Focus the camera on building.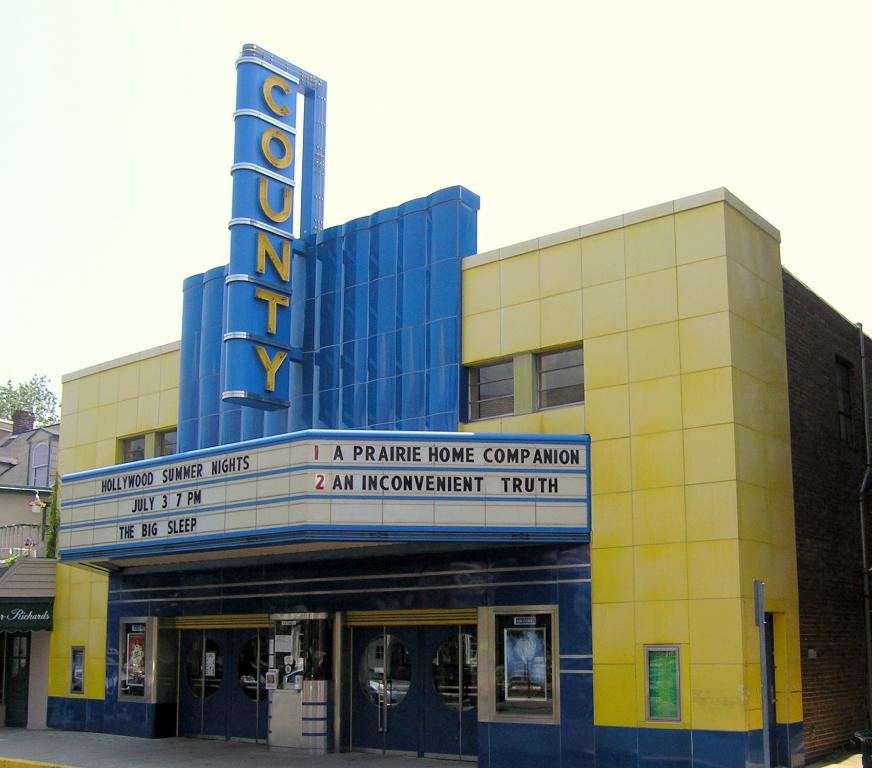
Focus region: bbox=(0, 417, 57, 730).
